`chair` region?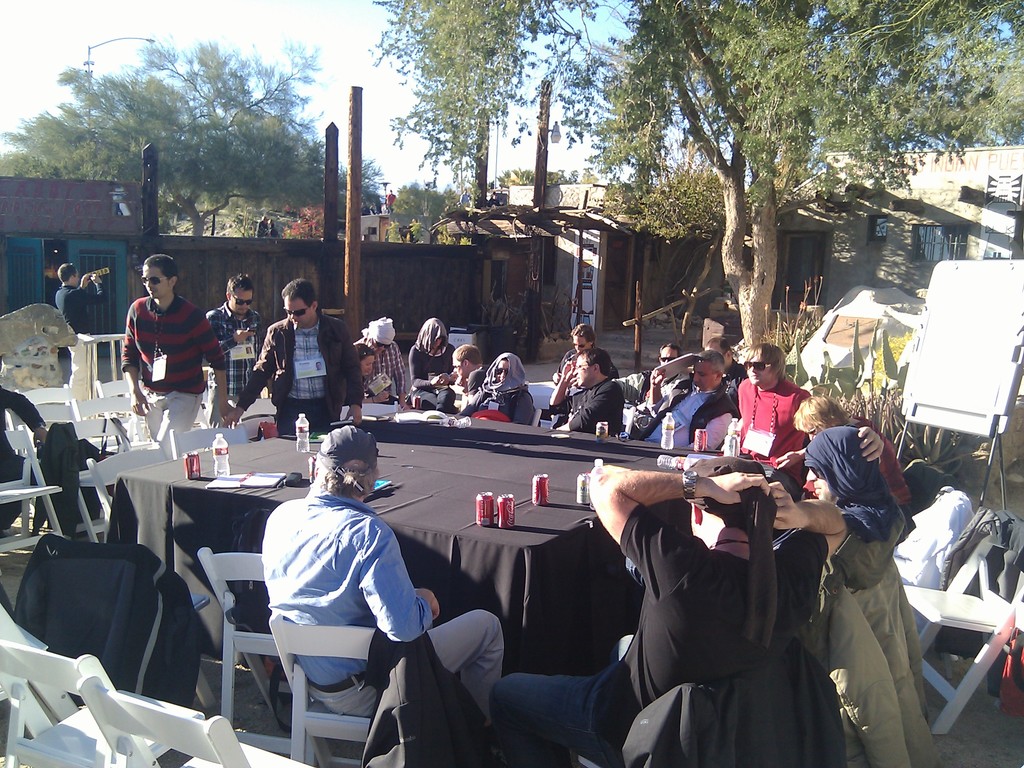
box=[46, 415, 134, 536]
